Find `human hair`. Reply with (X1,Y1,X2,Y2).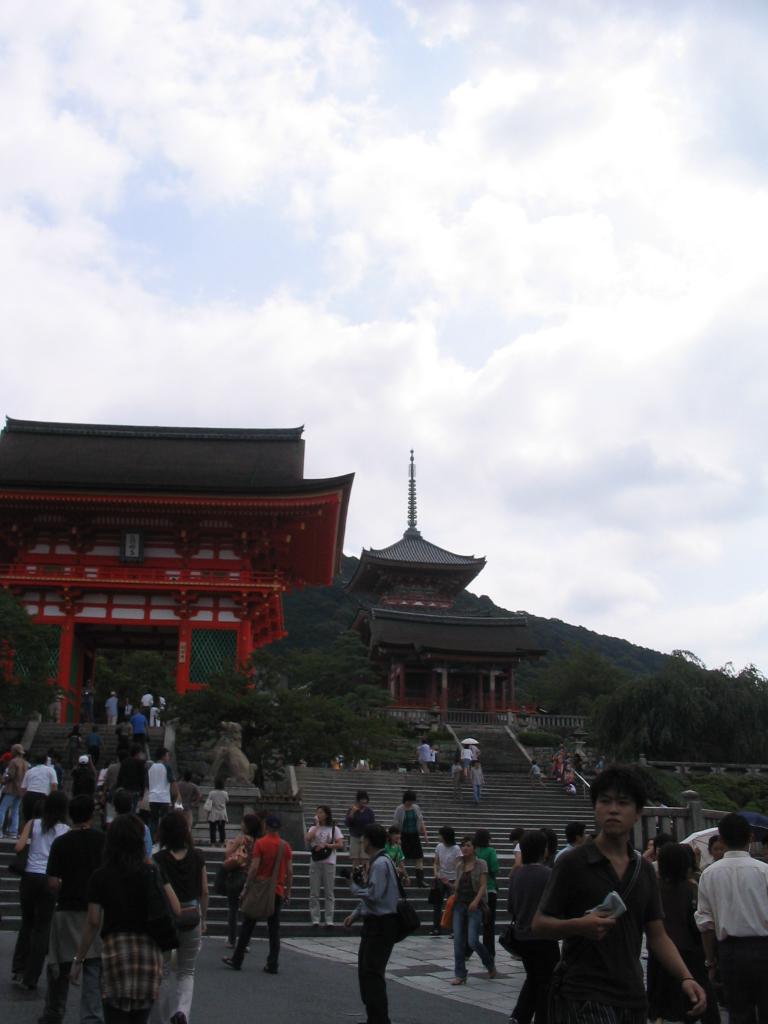
(182,769,193,783).
